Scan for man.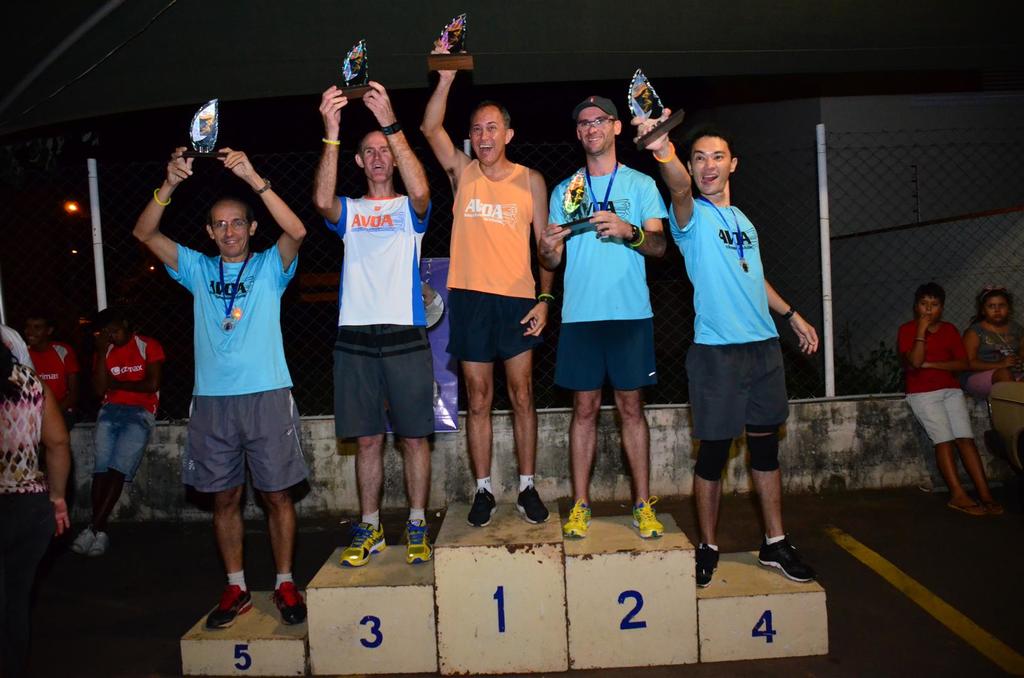
Scan result: left=131, top=141, right=307, bottom=624.
